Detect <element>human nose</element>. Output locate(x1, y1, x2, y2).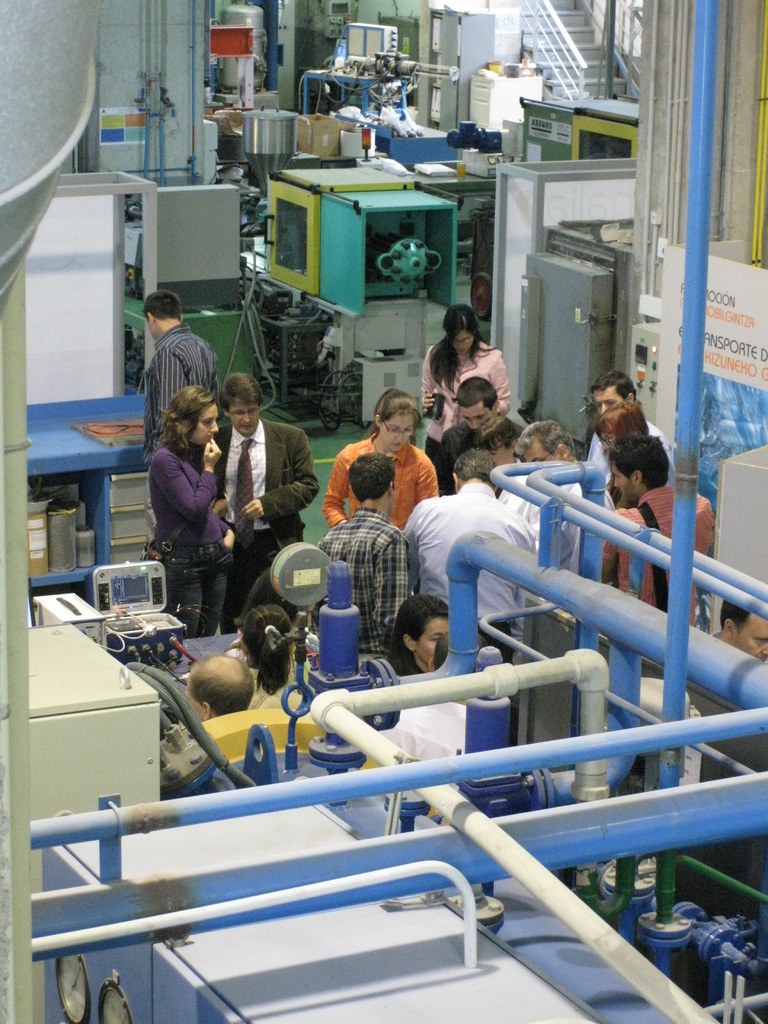
locate(473, 420, 480, 429).
